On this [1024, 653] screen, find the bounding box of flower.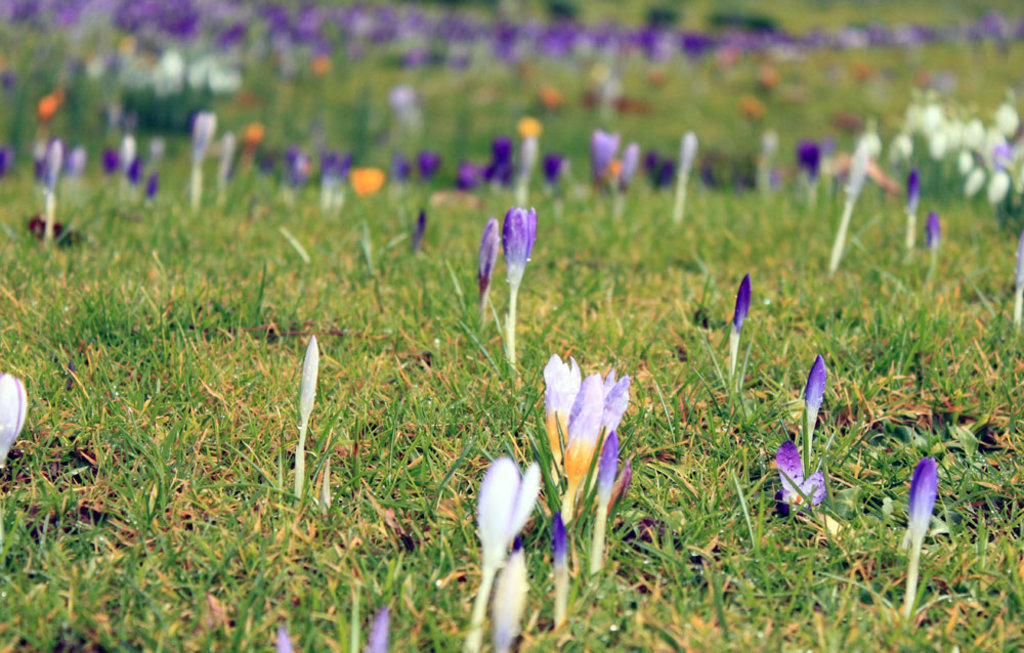
Bounding box: [594,427,617,522].
